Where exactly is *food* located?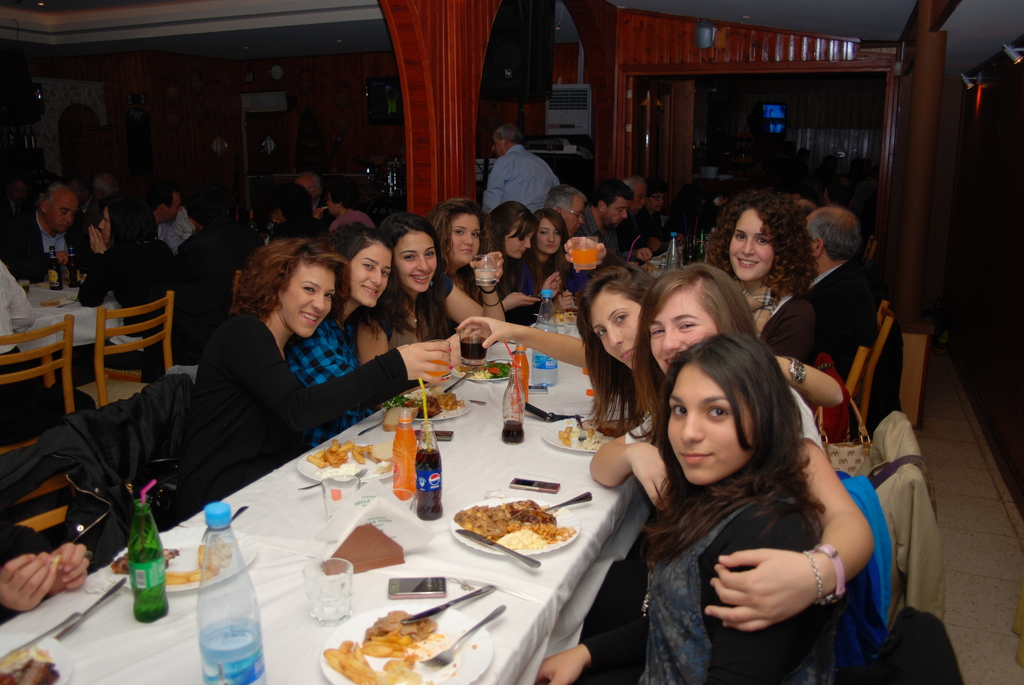
Its bounding box is <box>467,356,513,381</box>.
